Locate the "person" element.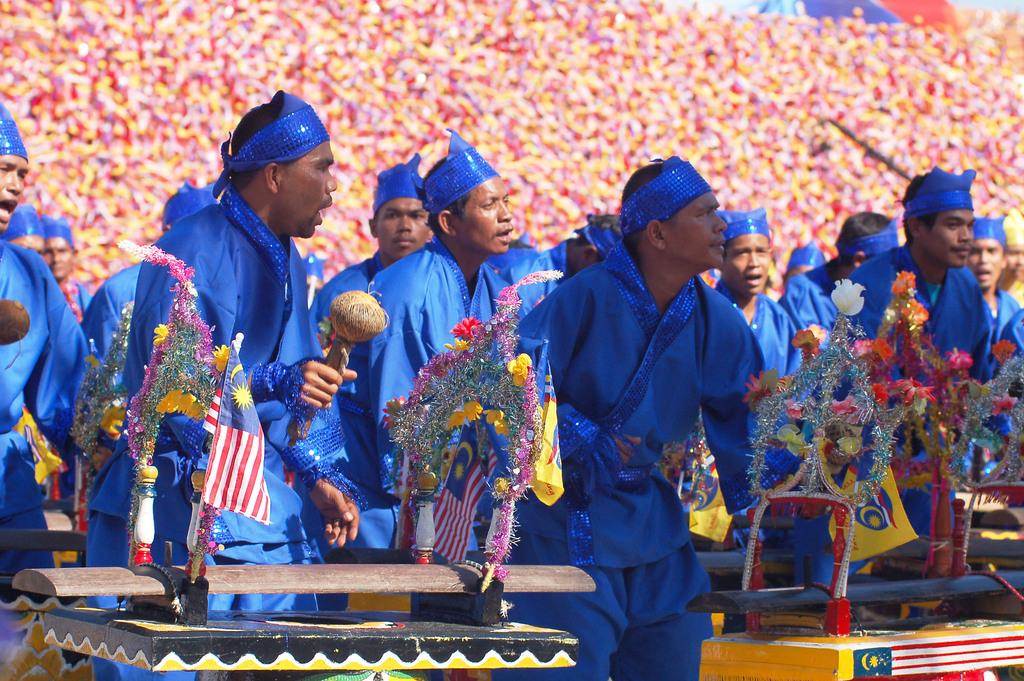
Element bbox: crop(714, 217, 798, 382).
